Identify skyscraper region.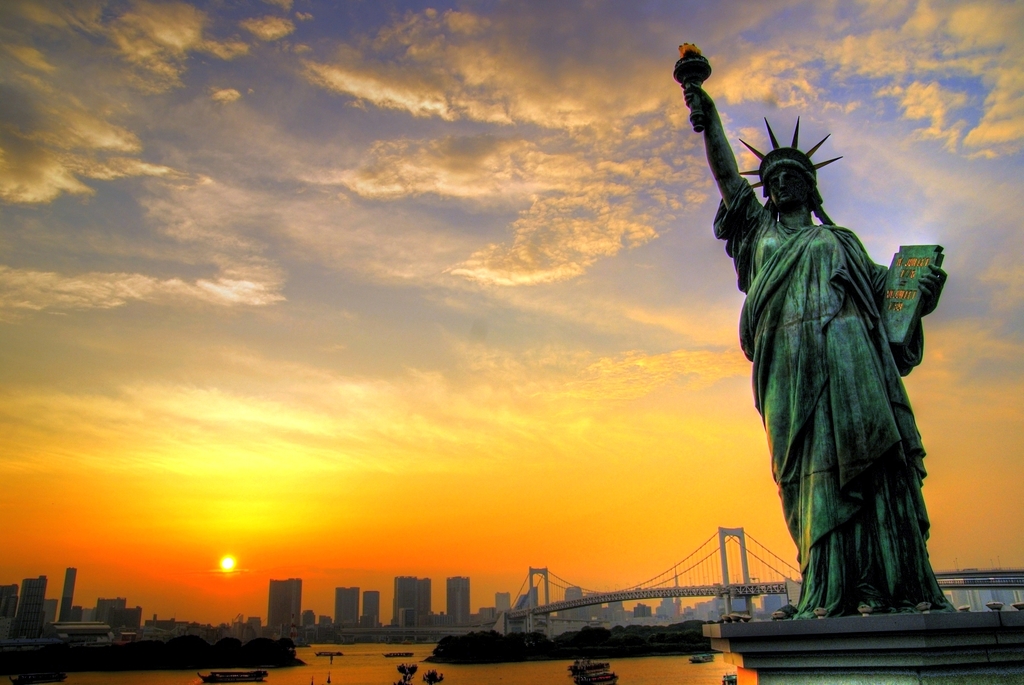
Region: (left=17, top=578, right=45, bottom=630).
